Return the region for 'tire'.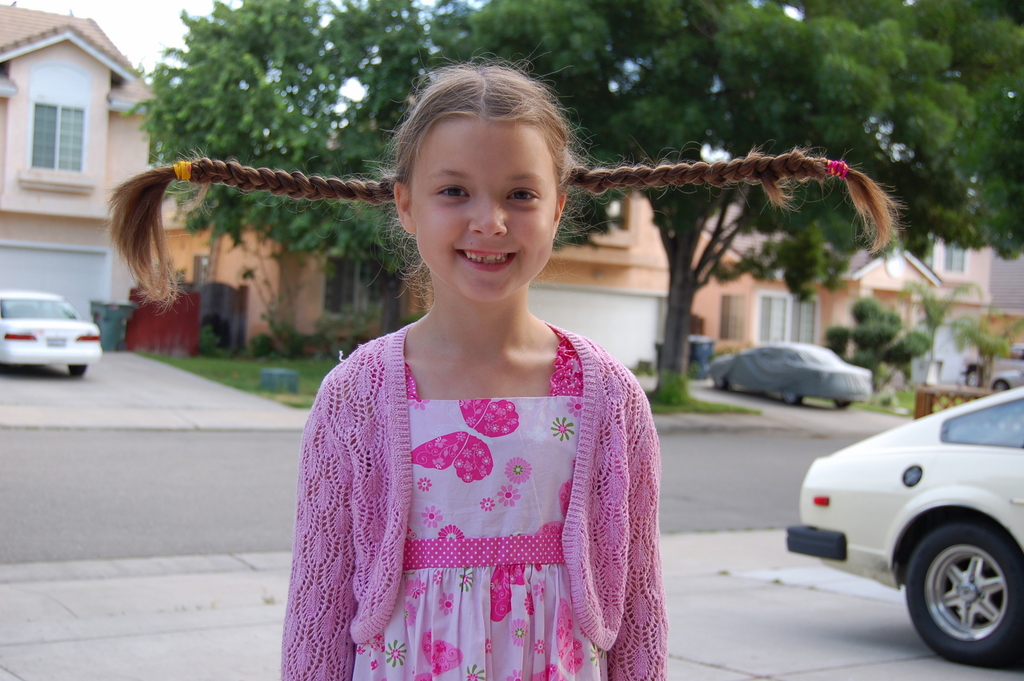
locate(714, 380, 733, 390).
